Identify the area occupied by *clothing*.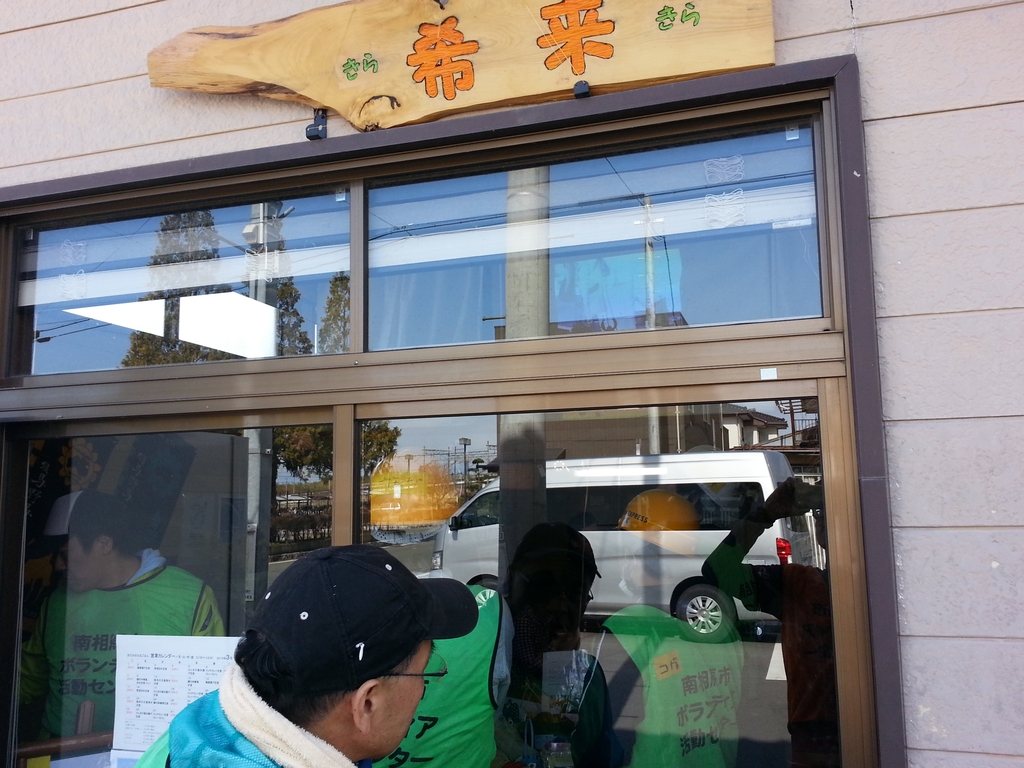
Area: bbox(0, 552, 223, 738).
